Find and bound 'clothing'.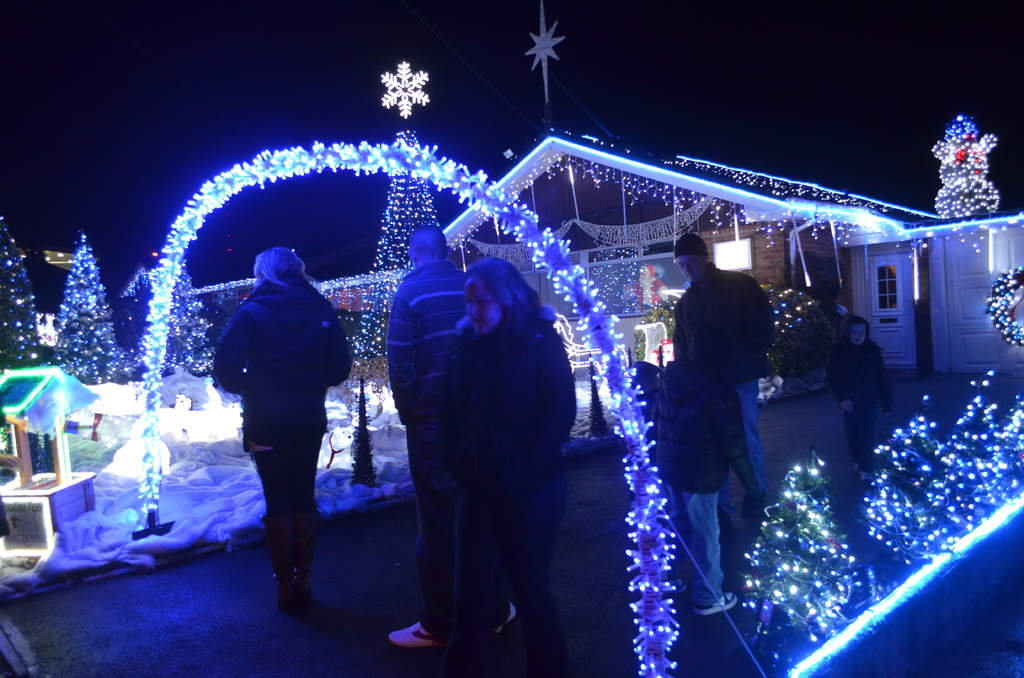
Bound: 824 339 893 458.
